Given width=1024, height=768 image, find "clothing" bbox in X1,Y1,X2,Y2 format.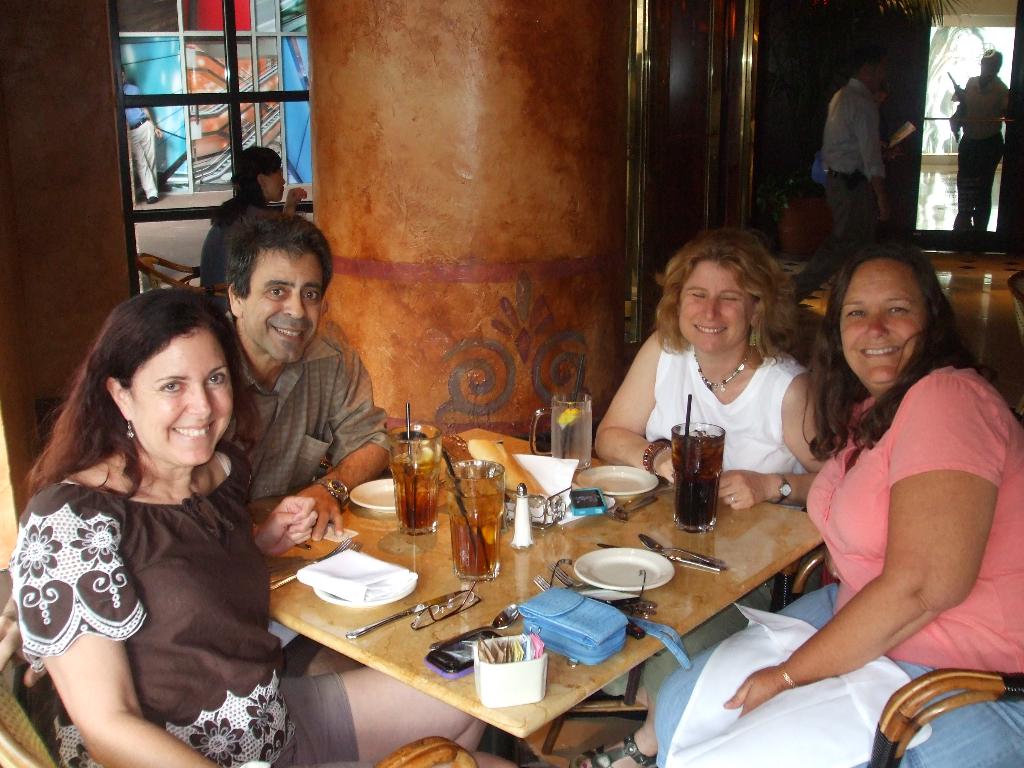
18,439,370,767.
